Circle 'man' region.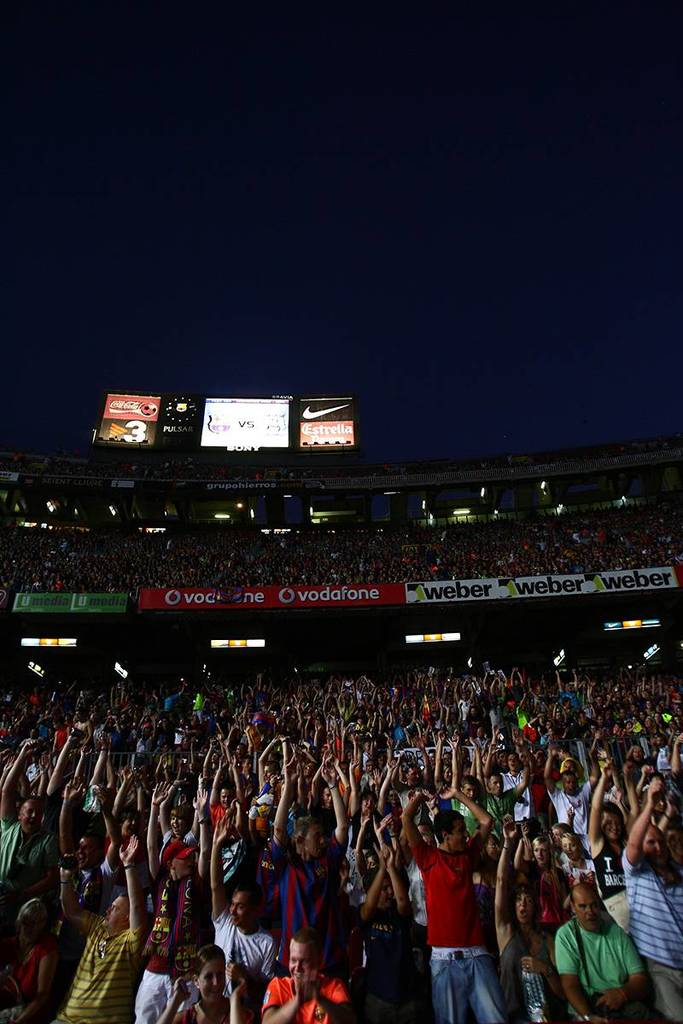
Region: l=544, t=887, r=663, b=1020.
